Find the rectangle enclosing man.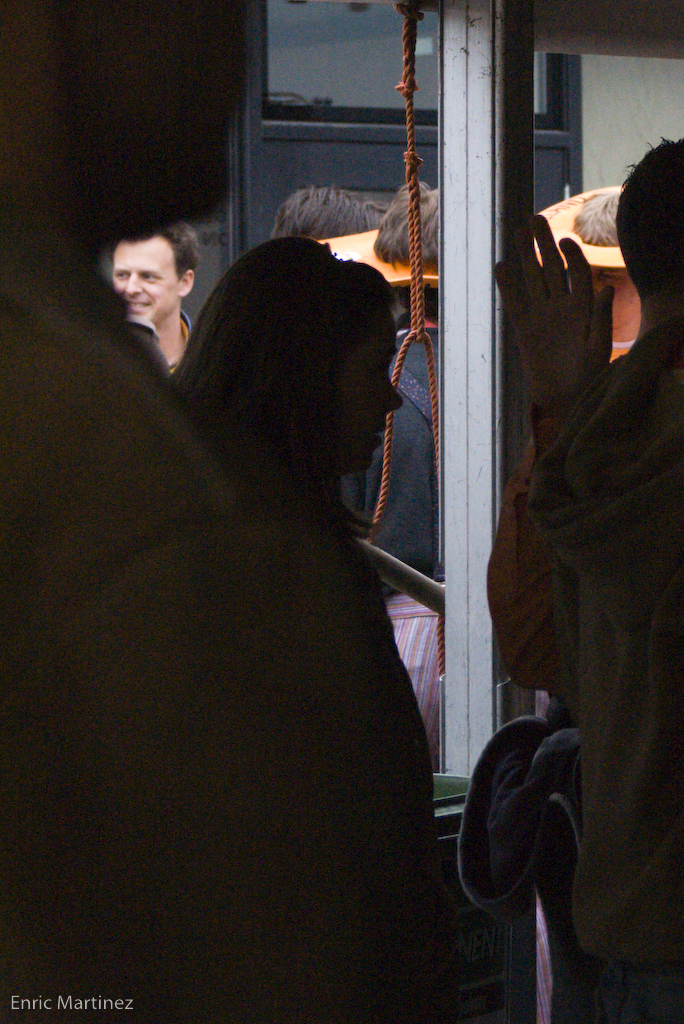
0/0/455/1023.
